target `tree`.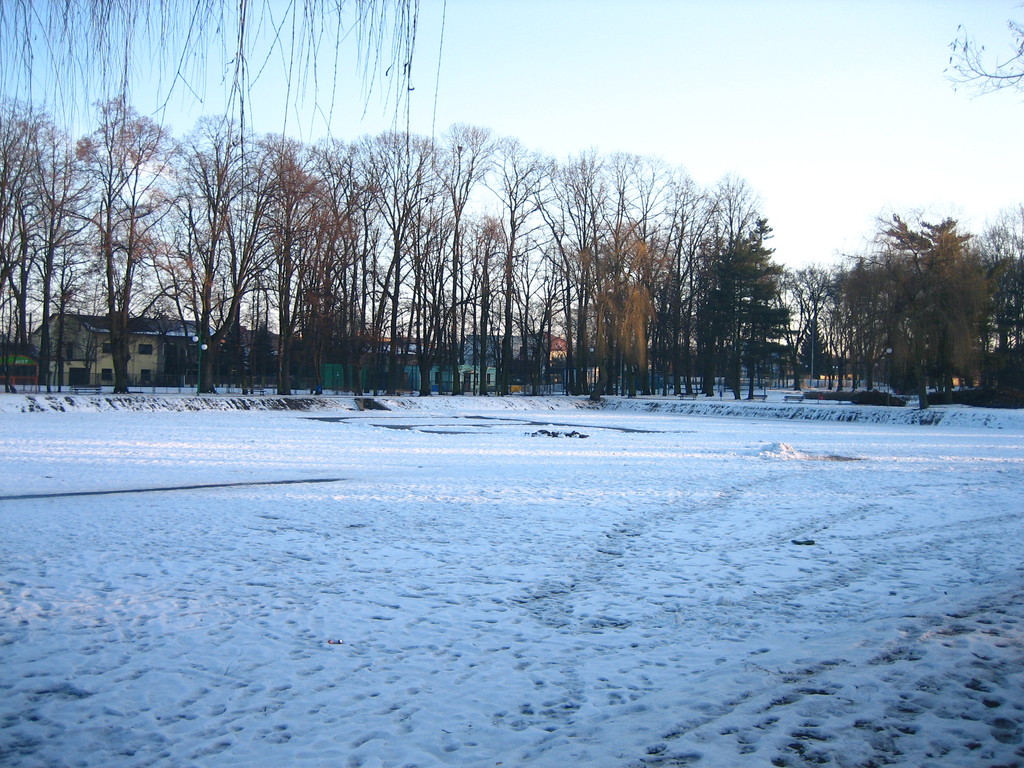
Target region: 824/191/998/392.
